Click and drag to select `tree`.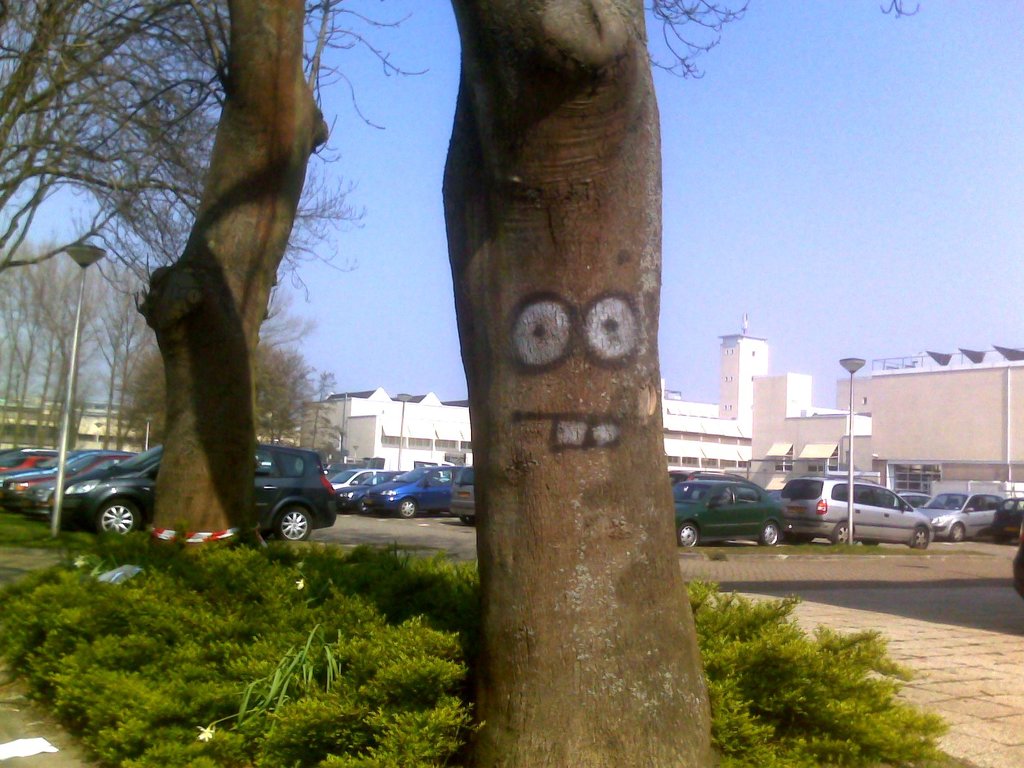
Selection: Rect(126, 0, 339, 549).
